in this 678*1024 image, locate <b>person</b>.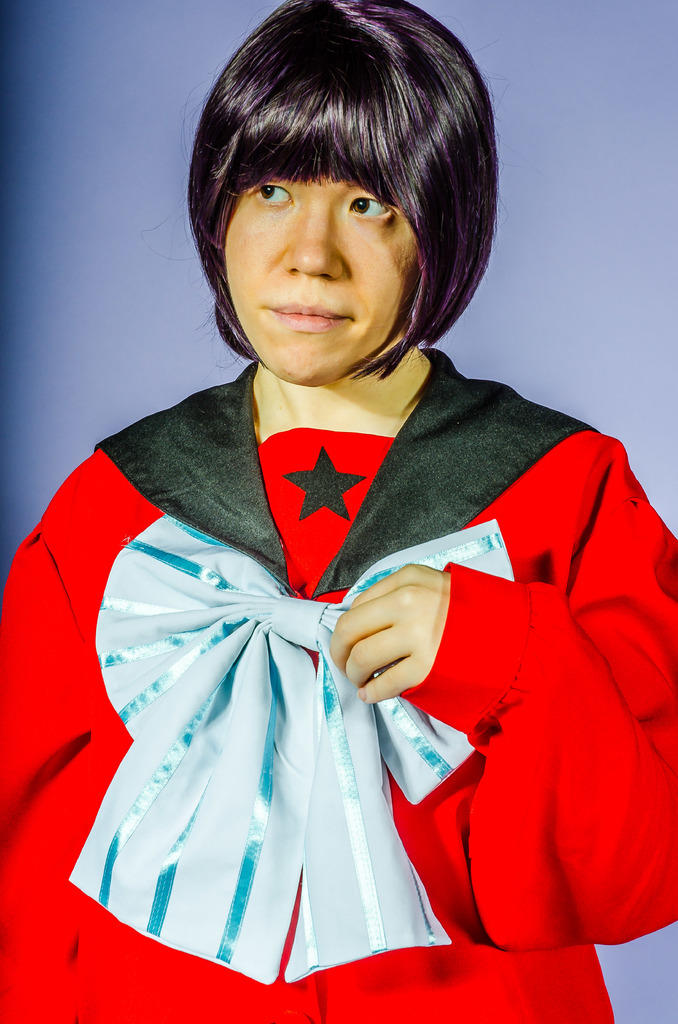
Bounding box: x1=0 y1=0 x2=677 y2=1023.
